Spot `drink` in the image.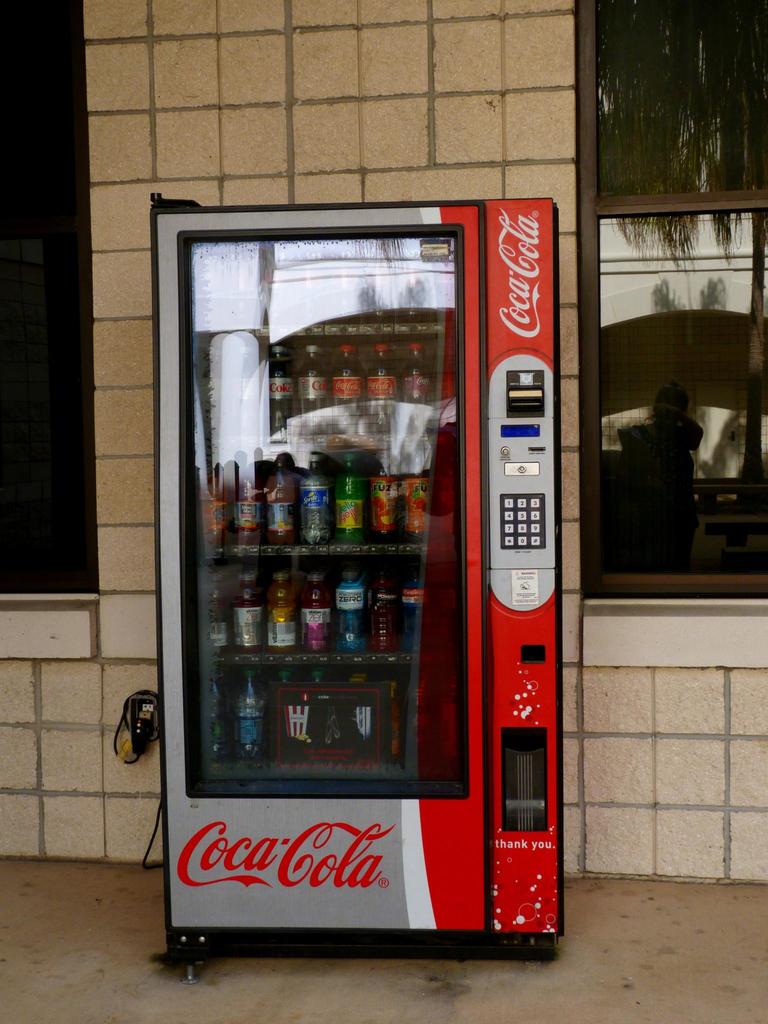
`drink` found at bbox=[263, 472, 300, 545].
